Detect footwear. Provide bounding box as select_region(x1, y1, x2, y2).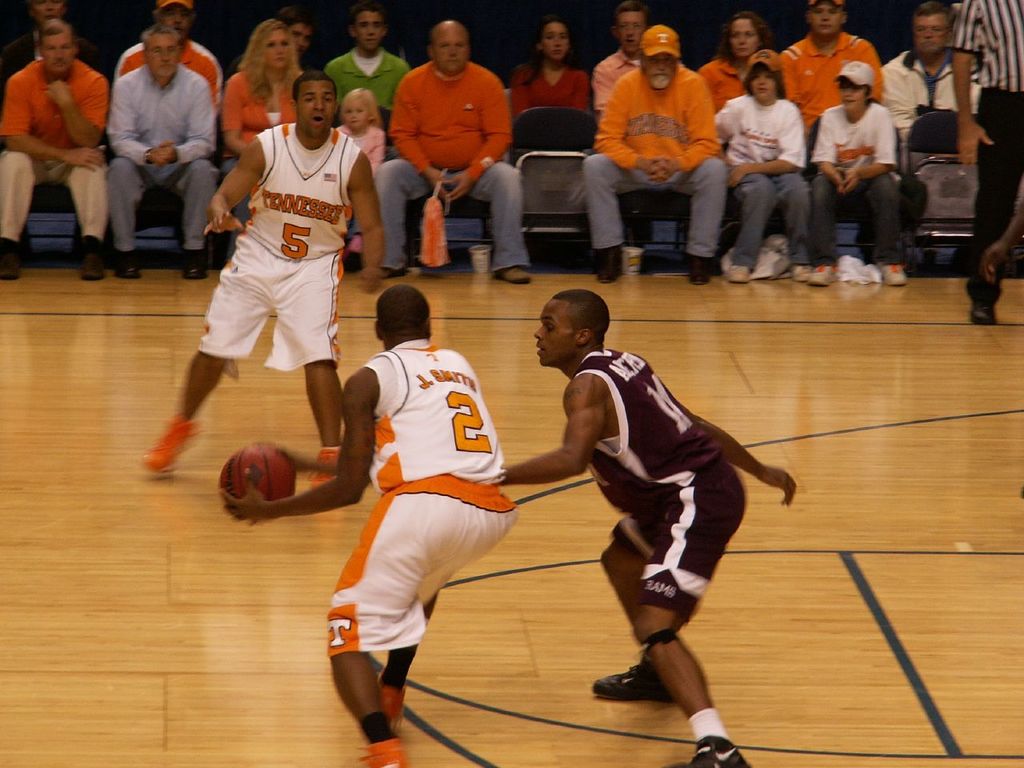
select_region(876, 264, 908, 286).
